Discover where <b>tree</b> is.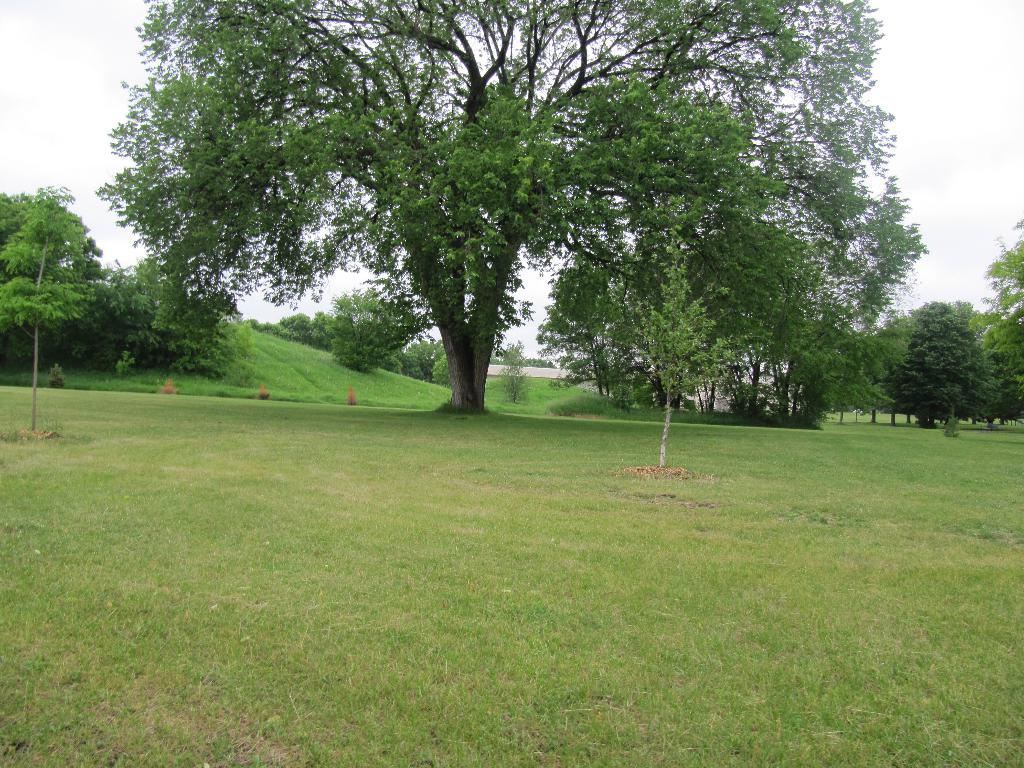
Discovered at detection(399, 331, 442, 383).
